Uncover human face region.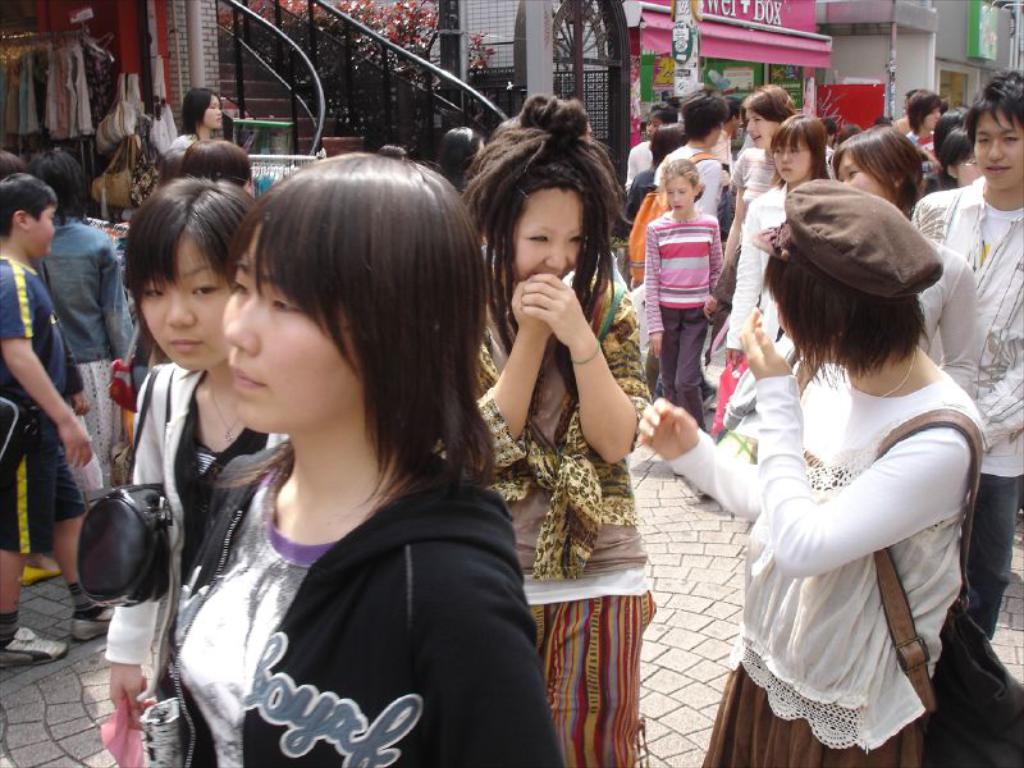
Uncovered: 645,118,657,134.
